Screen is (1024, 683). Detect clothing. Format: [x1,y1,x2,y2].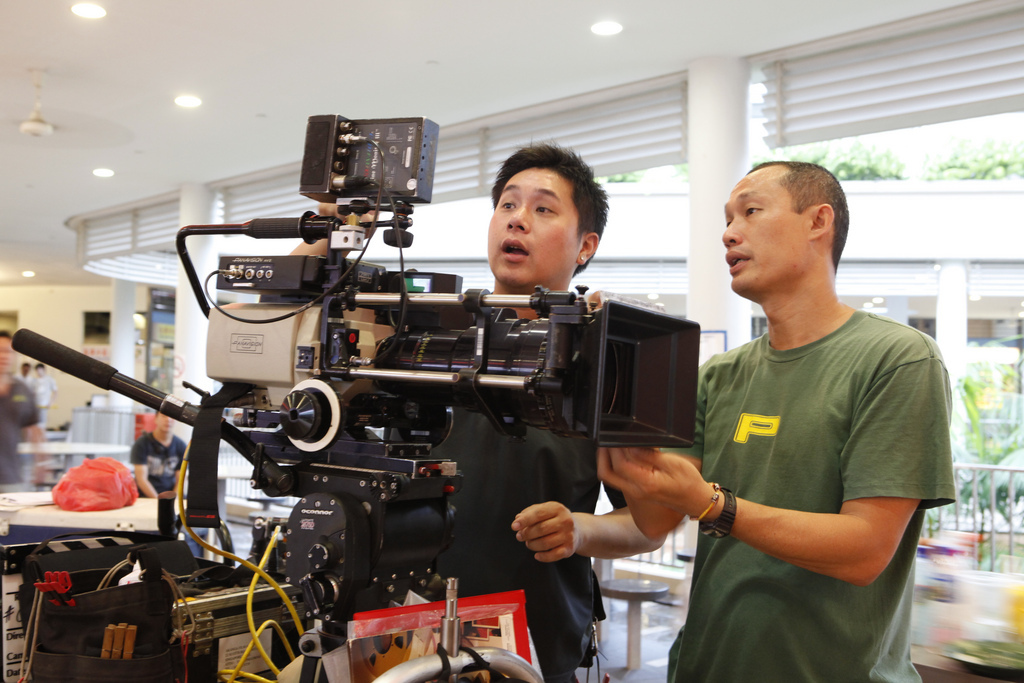
[133,439,193,537].
